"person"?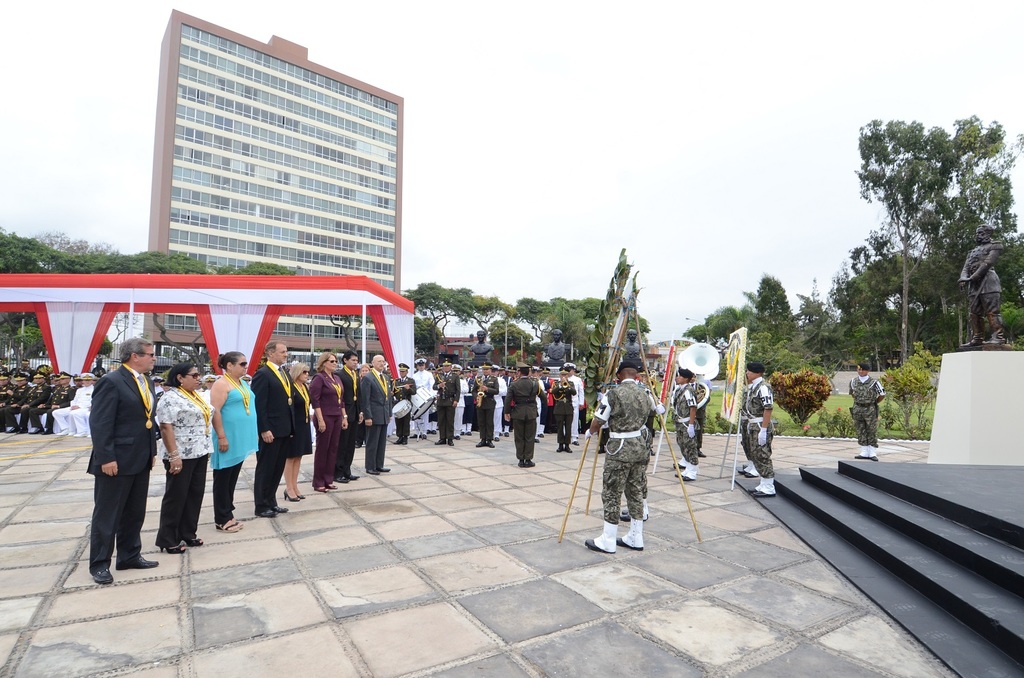
548,323,565,360
